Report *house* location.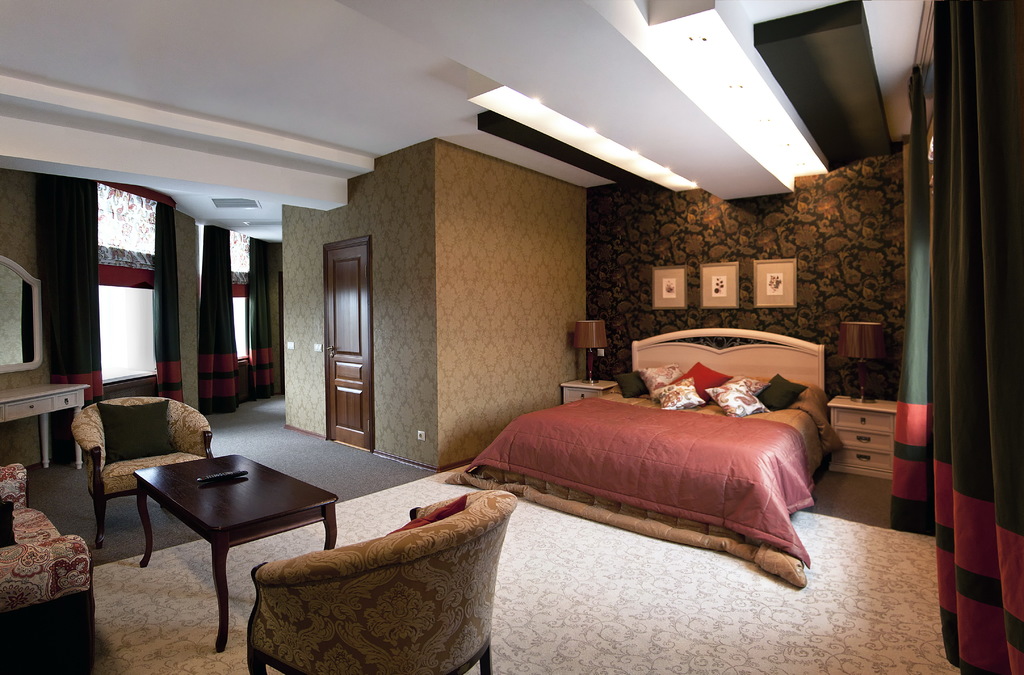
Report: 22,4,961,629.
